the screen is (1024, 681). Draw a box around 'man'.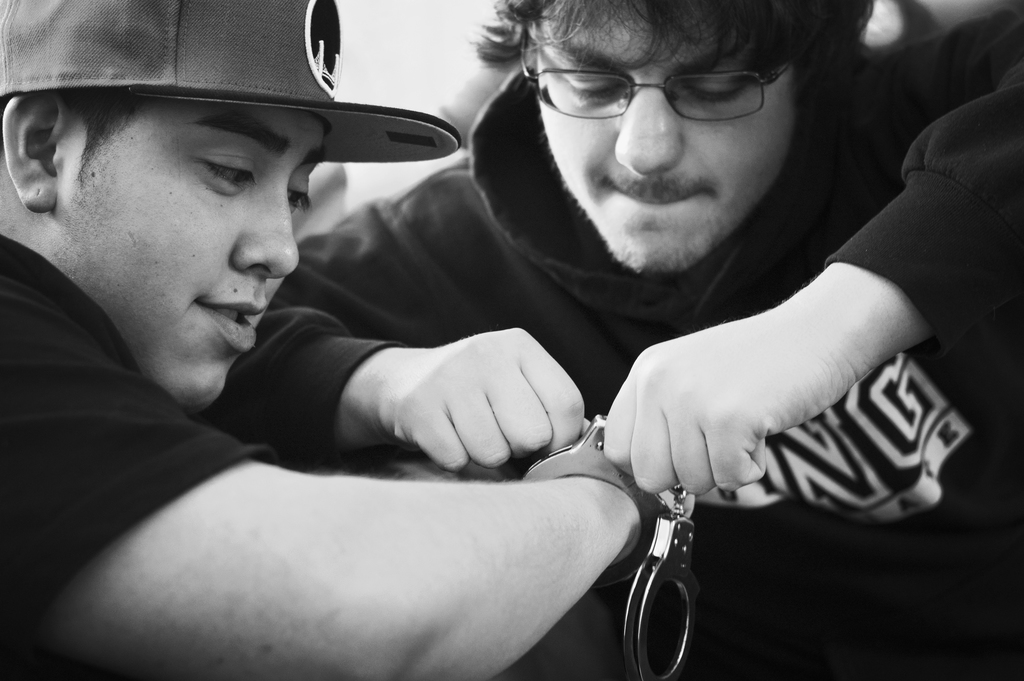
select_region(0, 0, 718, 680).
